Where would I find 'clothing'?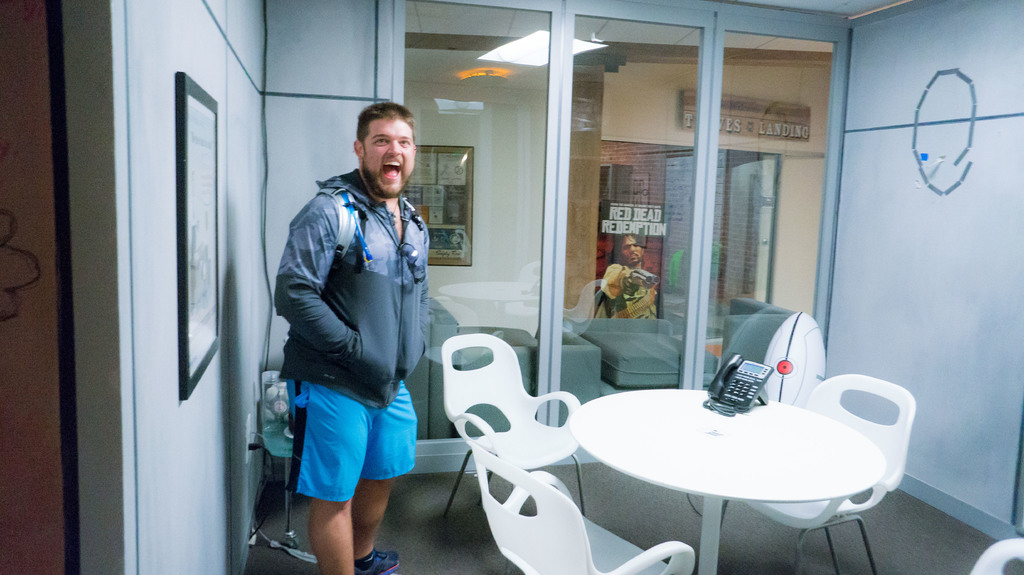
At 273,345,417,488.
